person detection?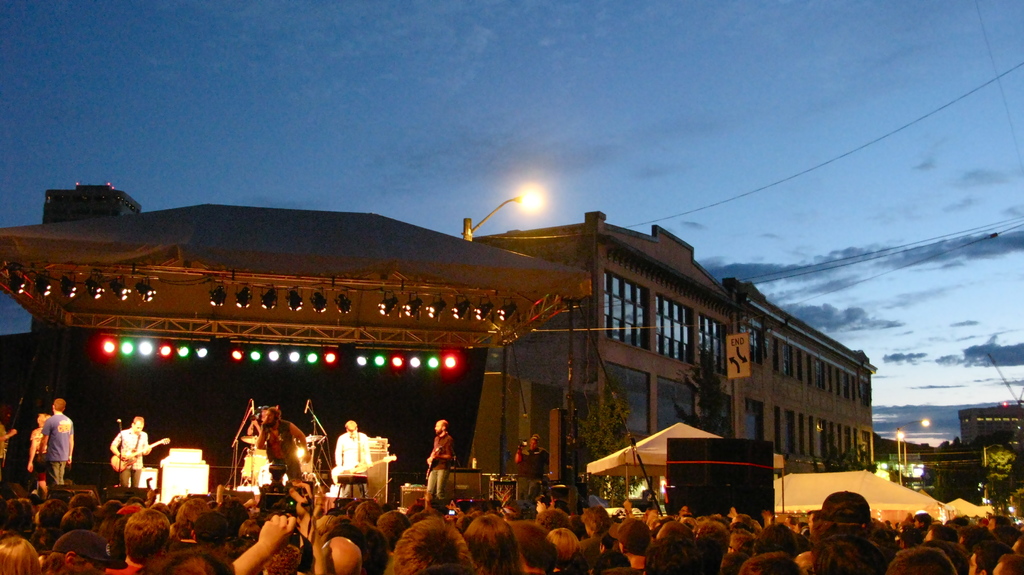
<region>588, 518, 655, 574</region>
